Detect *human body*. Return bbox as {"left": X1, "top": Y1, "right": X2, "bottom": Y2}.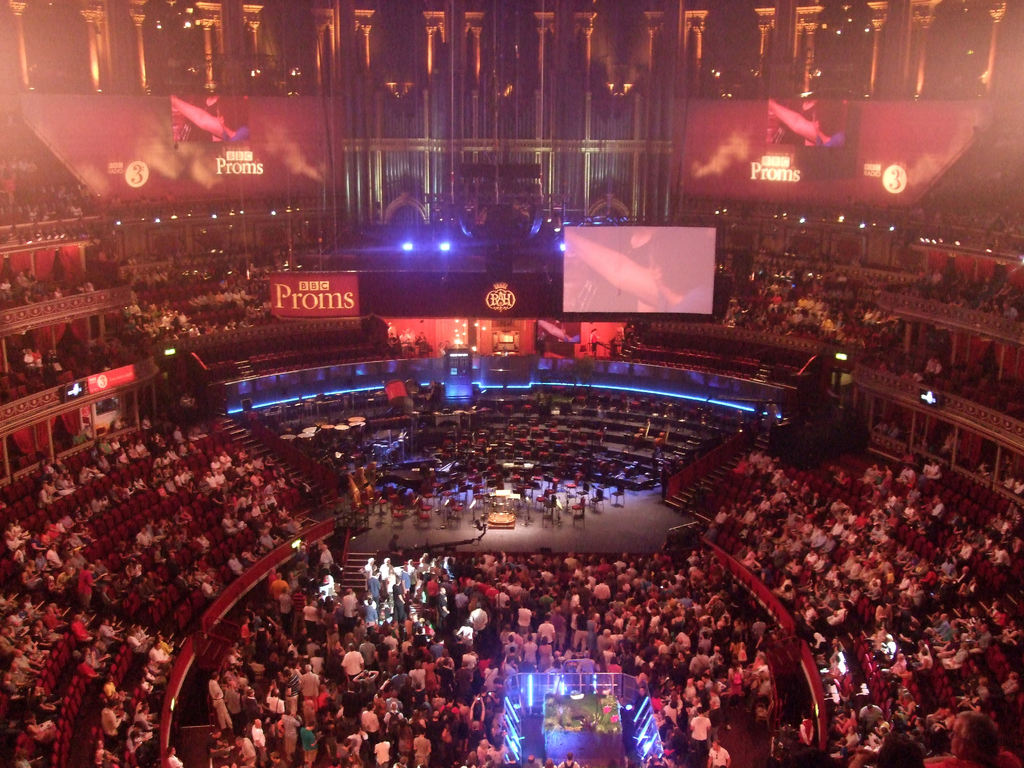
{"left": 713, "top": 593, "right": 724, "bottom": 614}.
